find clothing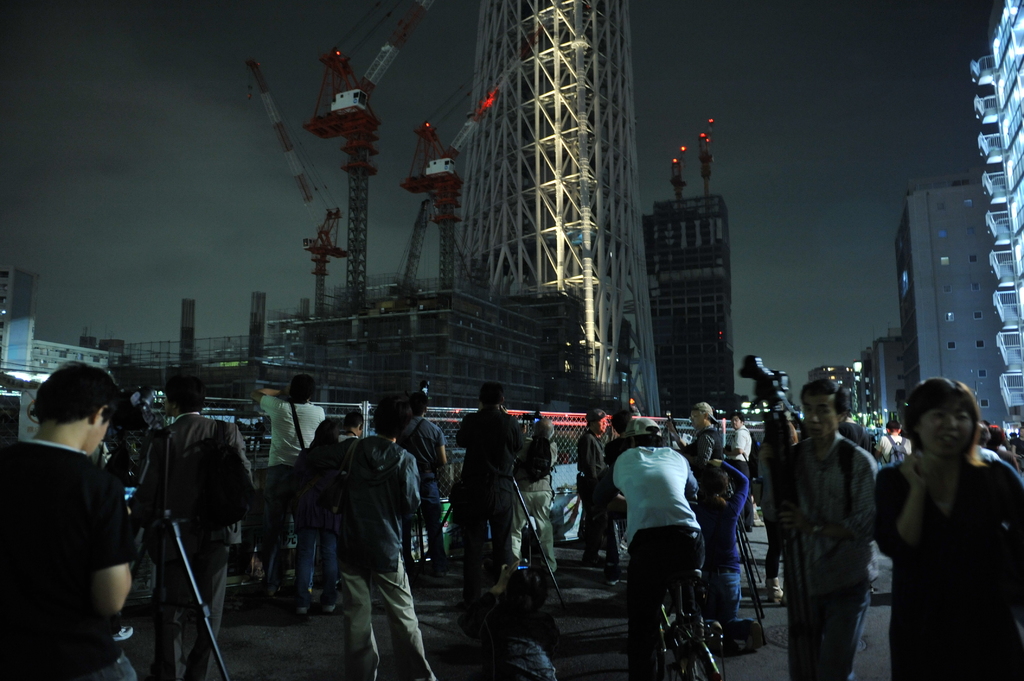
box(510, 421, 560, 597)
